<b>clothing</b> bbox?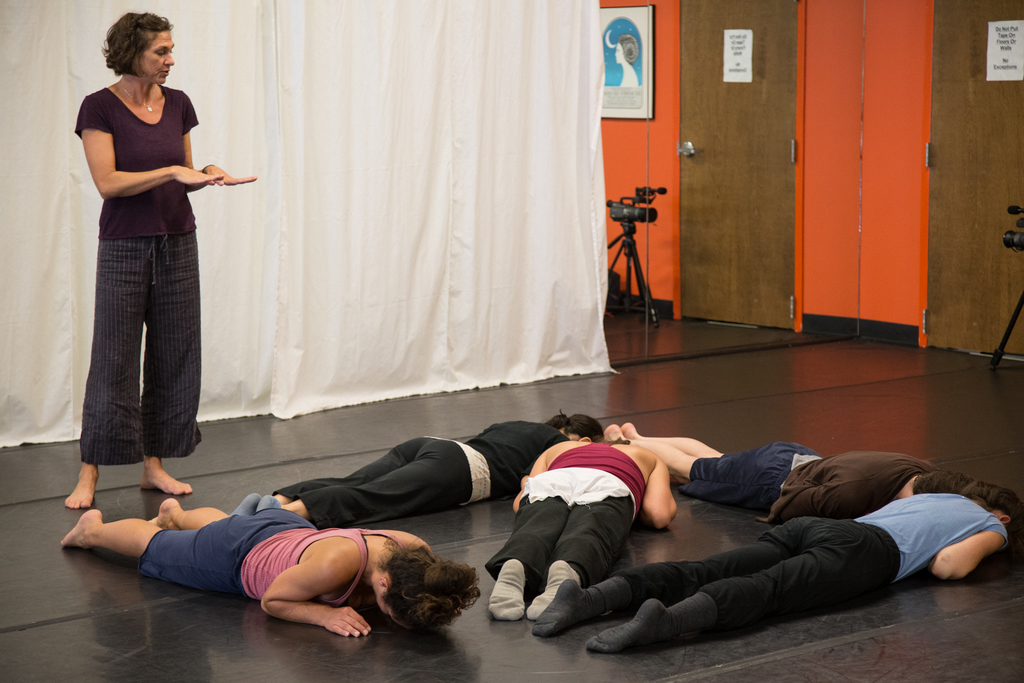
481 440 651 620
